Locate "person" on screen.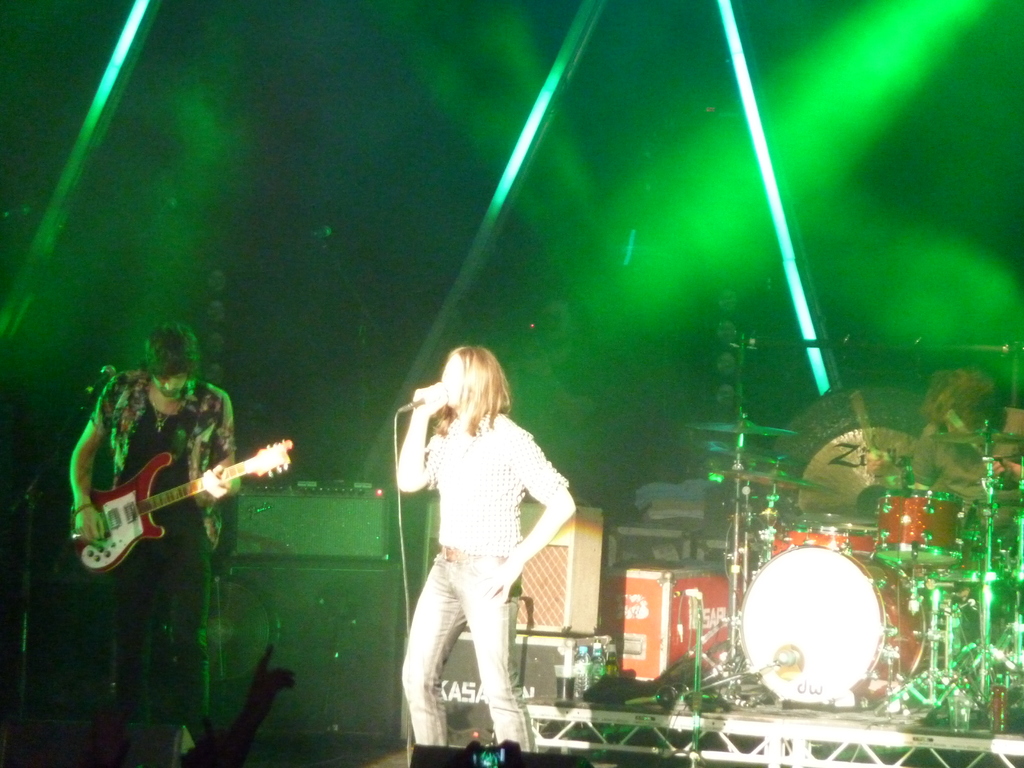
On screen at crop(390, 346, 577, 767).
